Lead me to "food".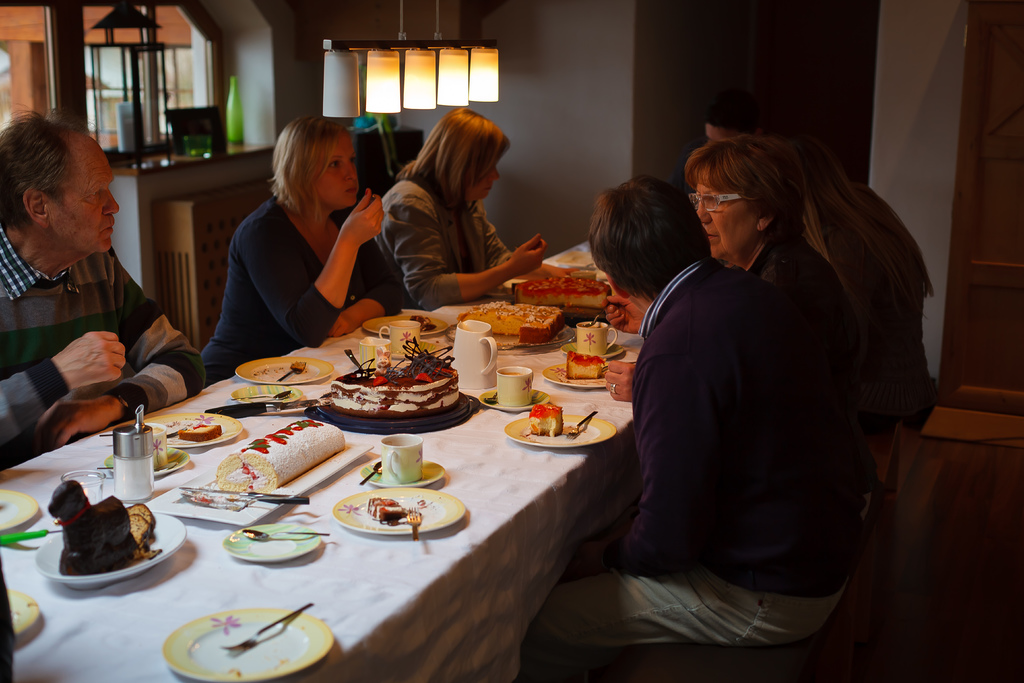
Lead to 456 299 566 345.
